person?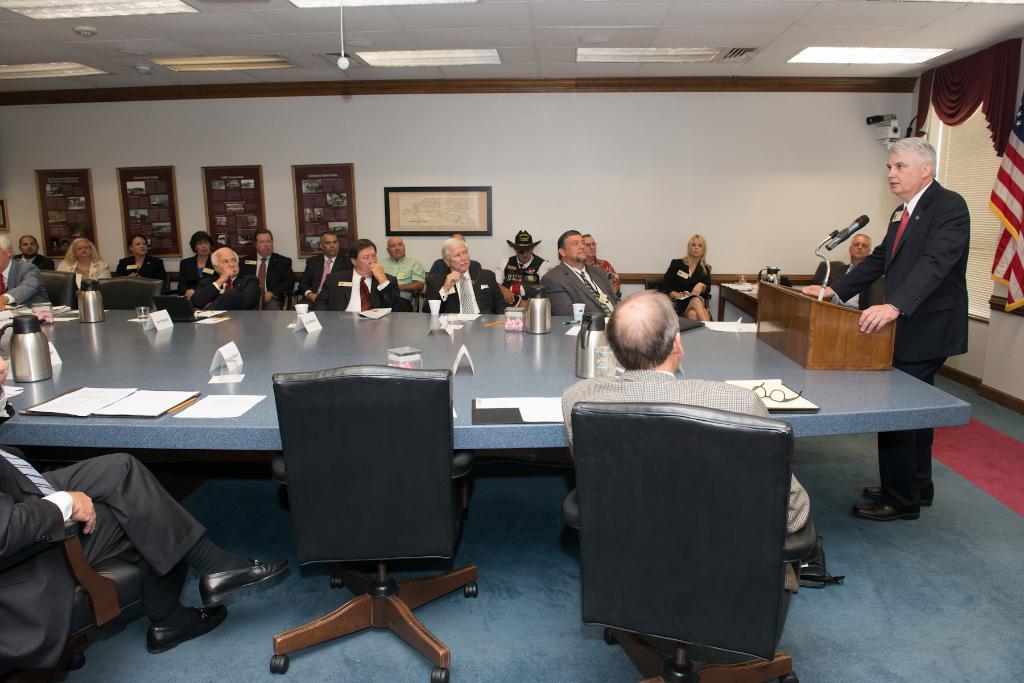
locate(248, 229, 292, 309)
